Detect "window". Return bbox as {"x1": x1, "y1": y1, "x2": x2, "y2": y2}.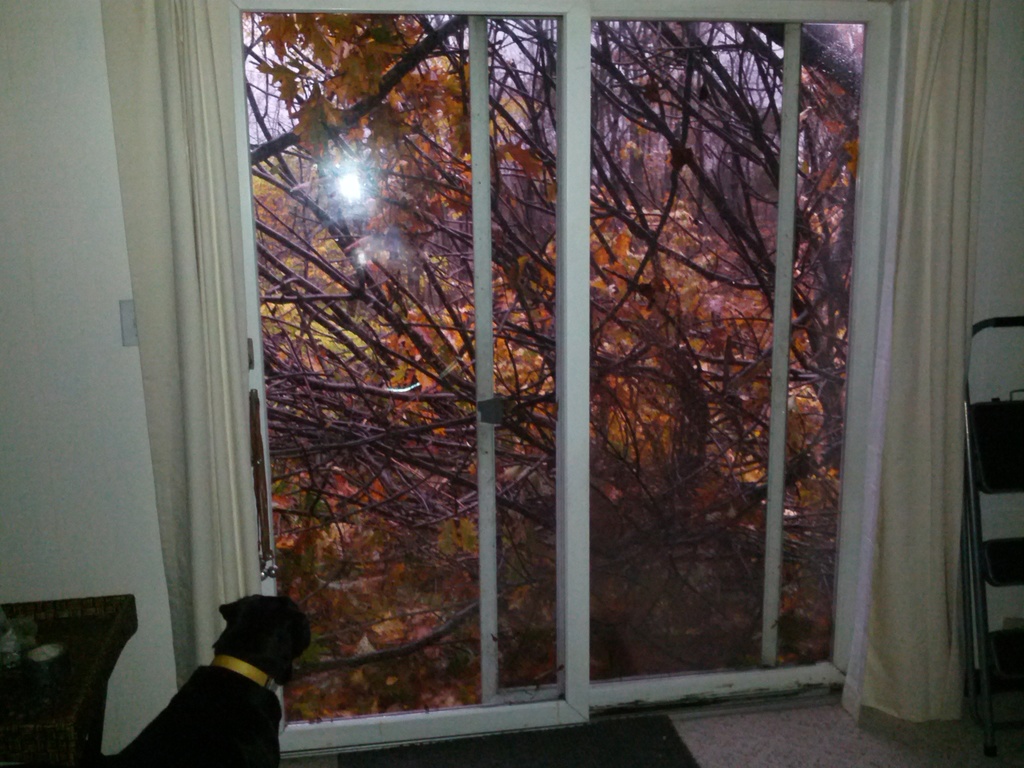
{"x1": 210, "y1": 0, "x2": 911, "y2": 755}.
